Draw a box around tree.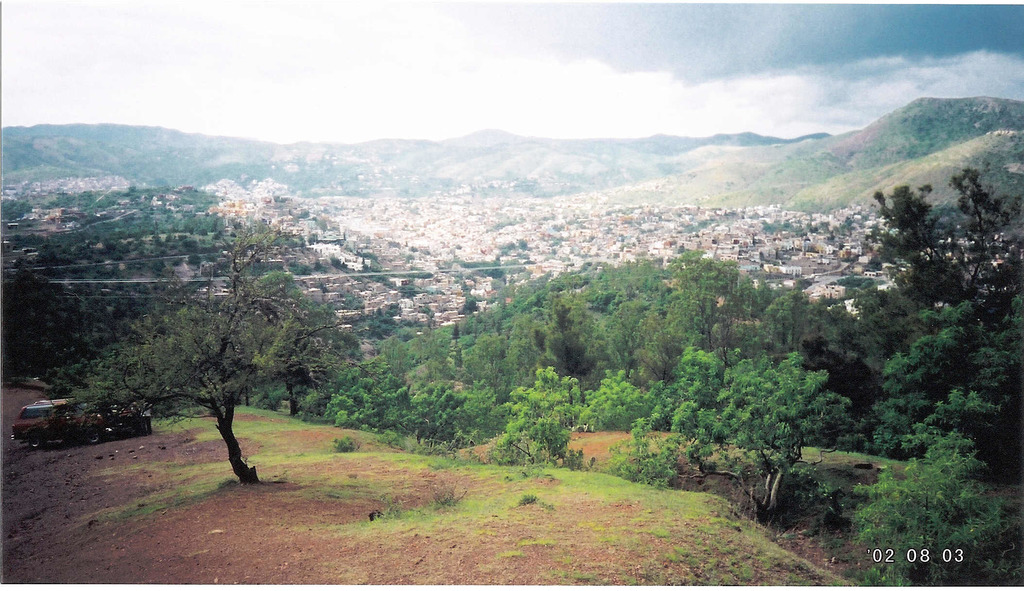
bbox=(68, 207, 325, 495).
